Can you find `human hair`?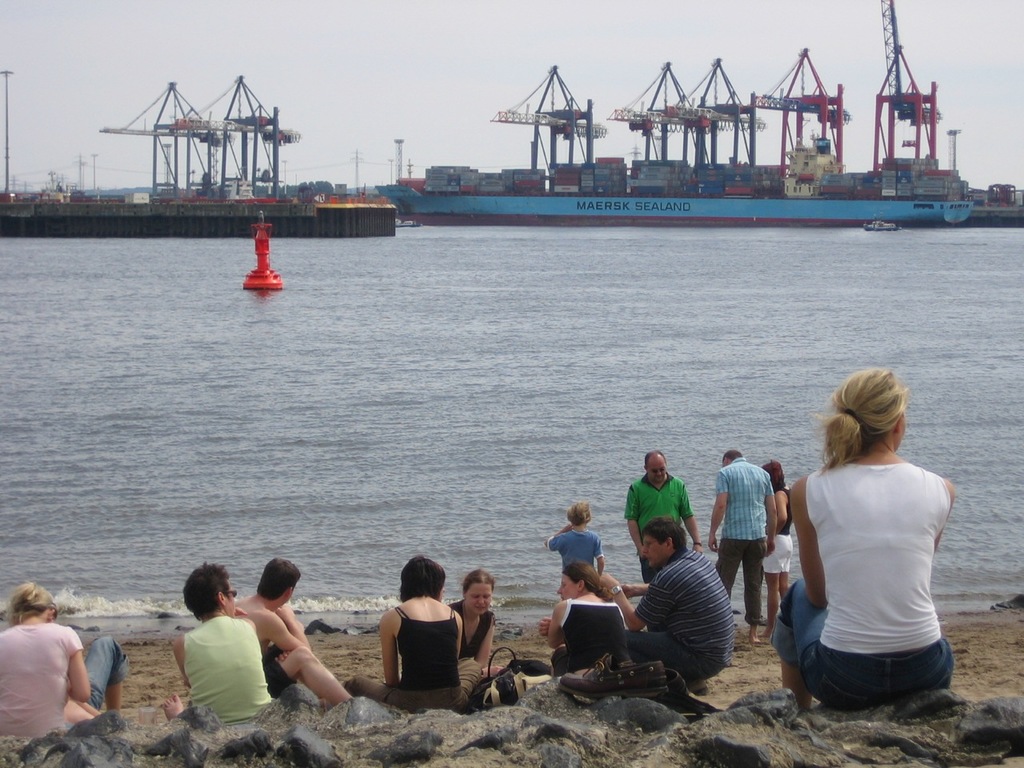
Yes, bounding box: [left=641, top=510, right=687, bottom=566].
